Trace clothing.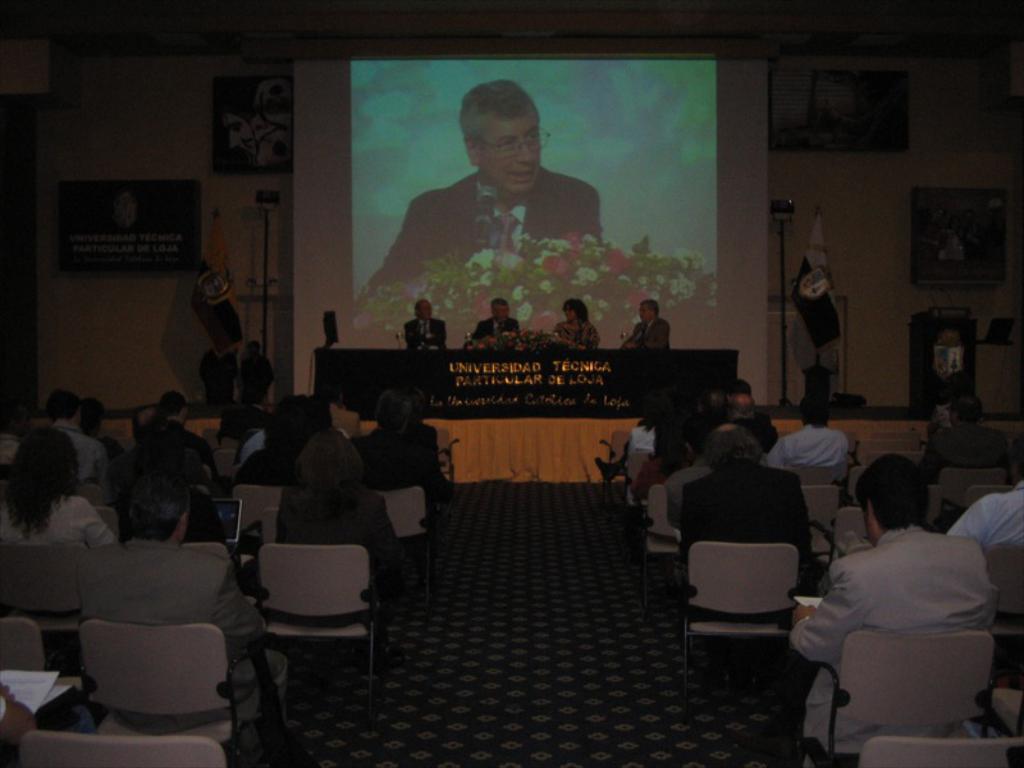
Traced to (left=471, top=315, right=524, bottom=343).
